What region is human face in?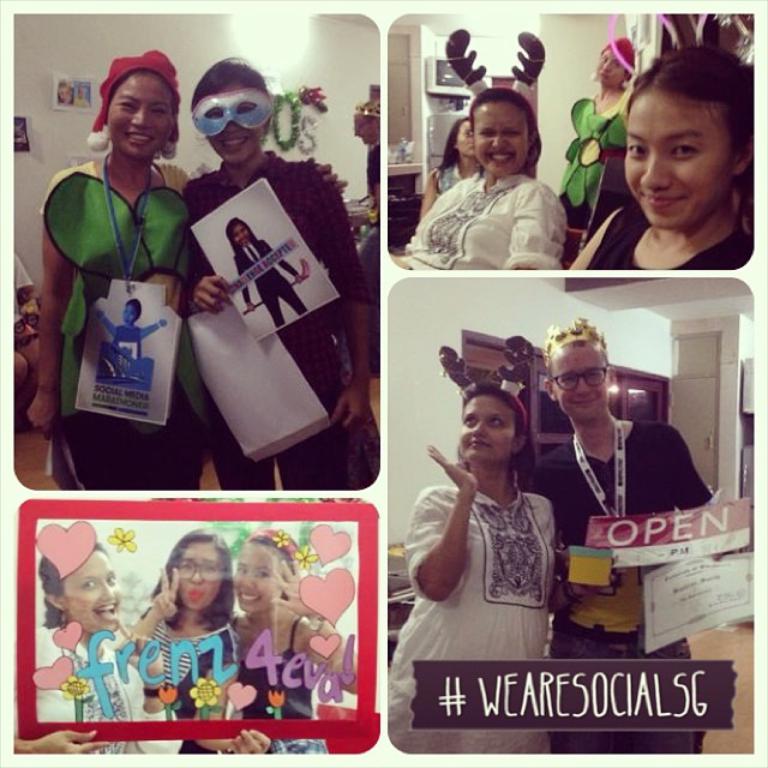
bbox=[230, 223, 250, 245].
